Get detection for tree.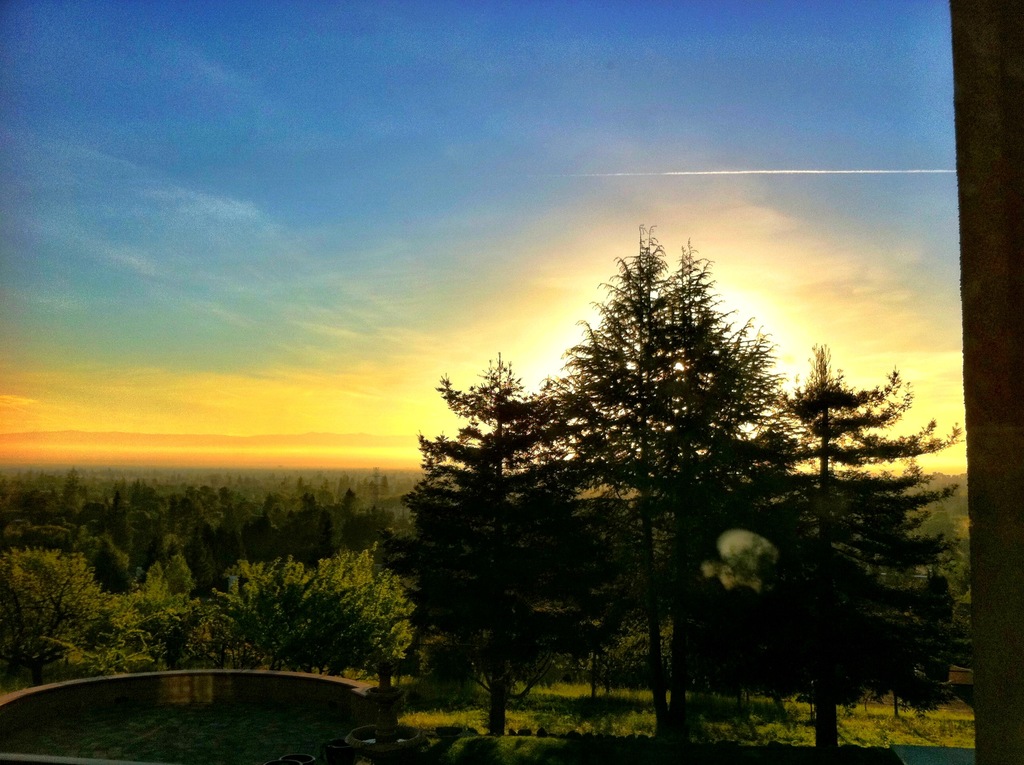
Detection: crop(300, 542, 413, 693).
